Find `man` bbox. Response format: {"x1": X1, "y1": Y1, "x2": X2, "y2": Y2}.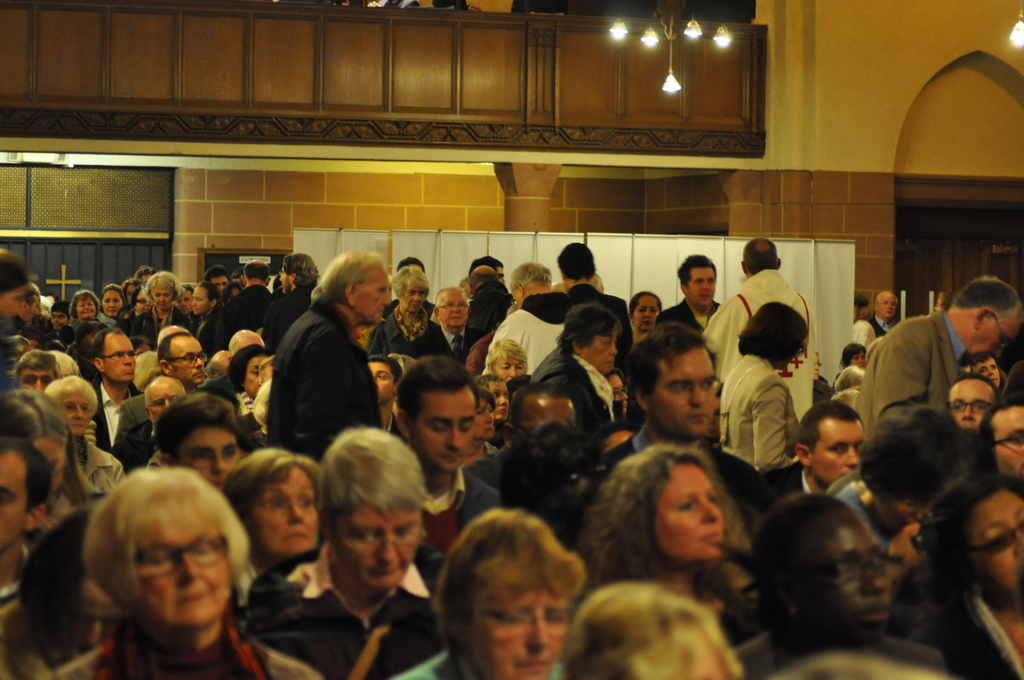
{"x1": 255, "y1": 278, "x2": 380, "y2": 465}.
